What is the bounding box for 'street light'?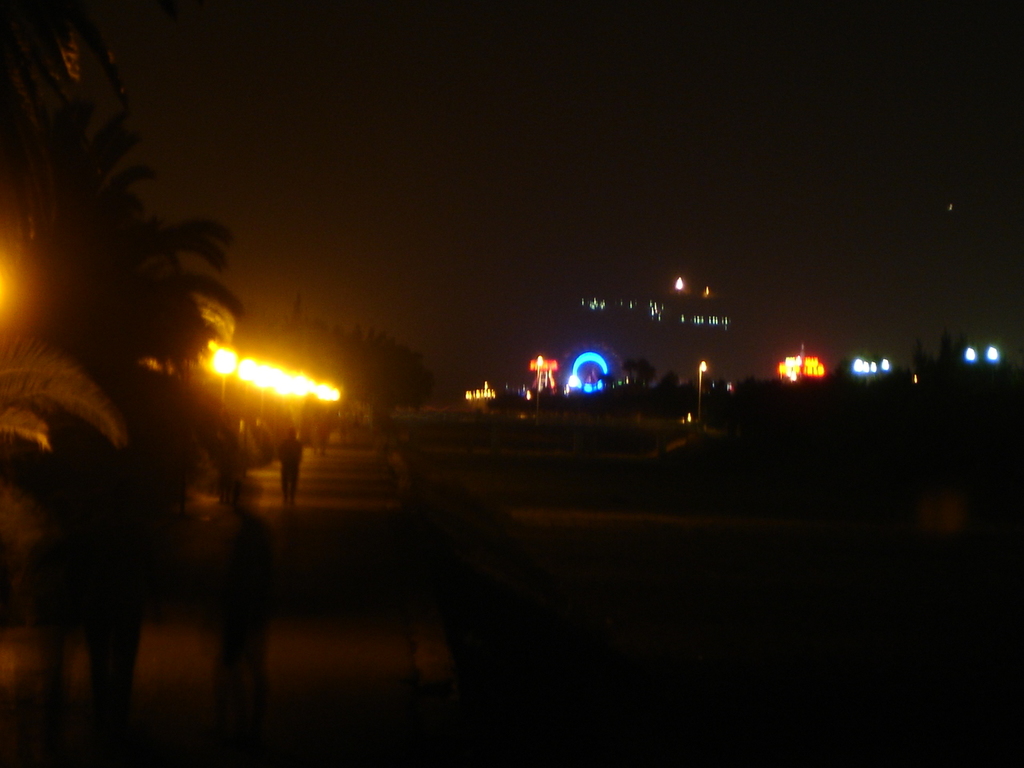
(left=696, top=362, right=704, bottom=421).
